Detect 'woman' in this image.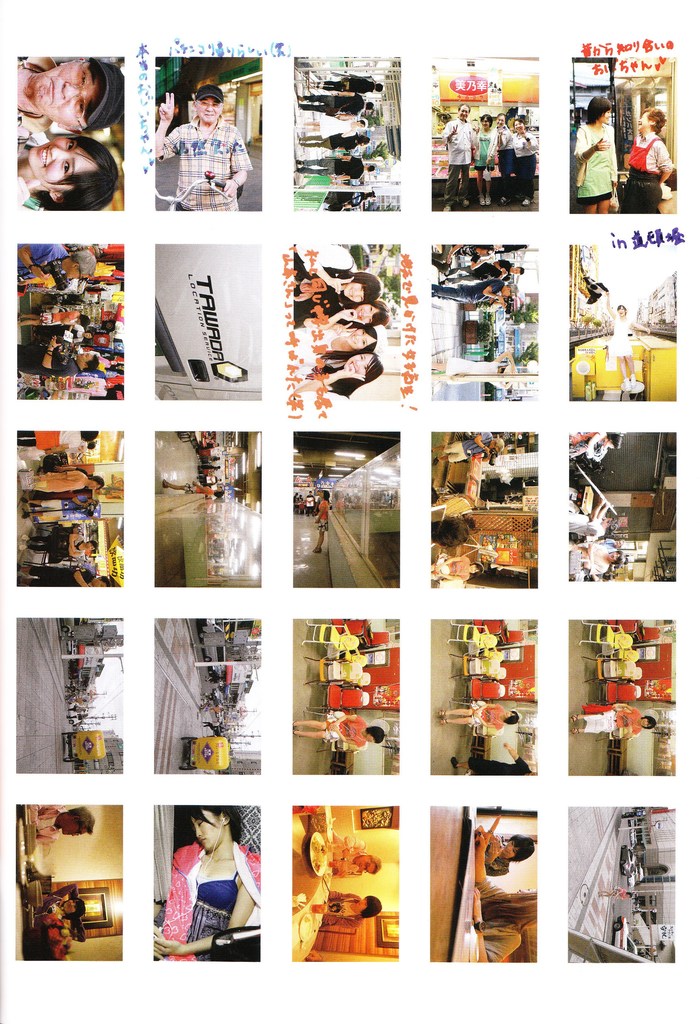
Detection: select_region(291, 243, 384, 314).
